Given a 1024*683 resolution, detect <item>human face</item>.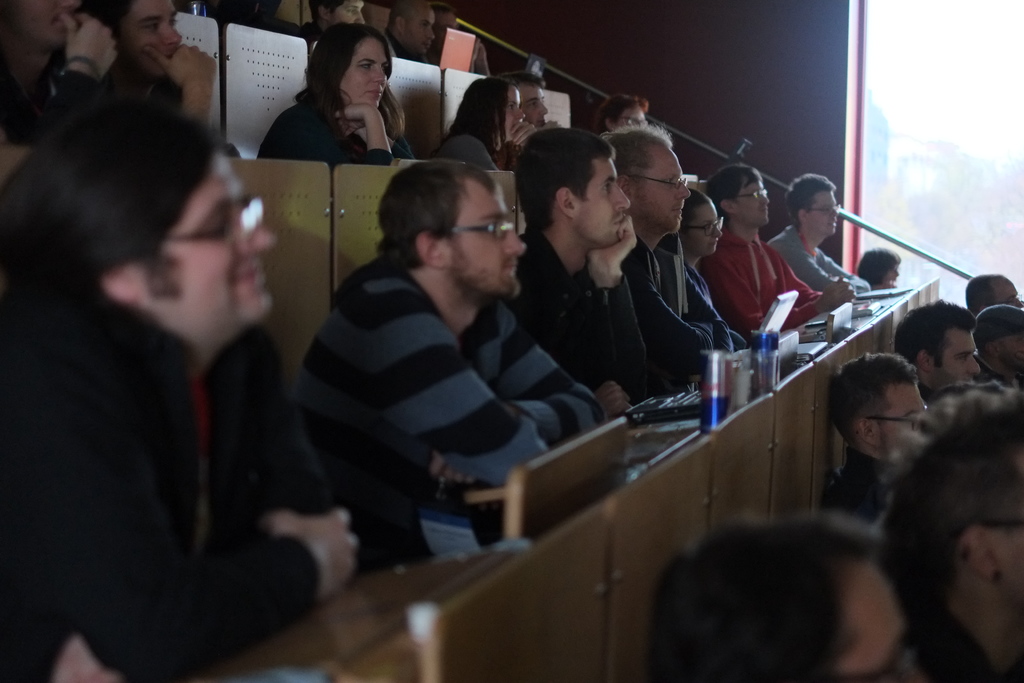
locate(936, 329, 983, 386).
